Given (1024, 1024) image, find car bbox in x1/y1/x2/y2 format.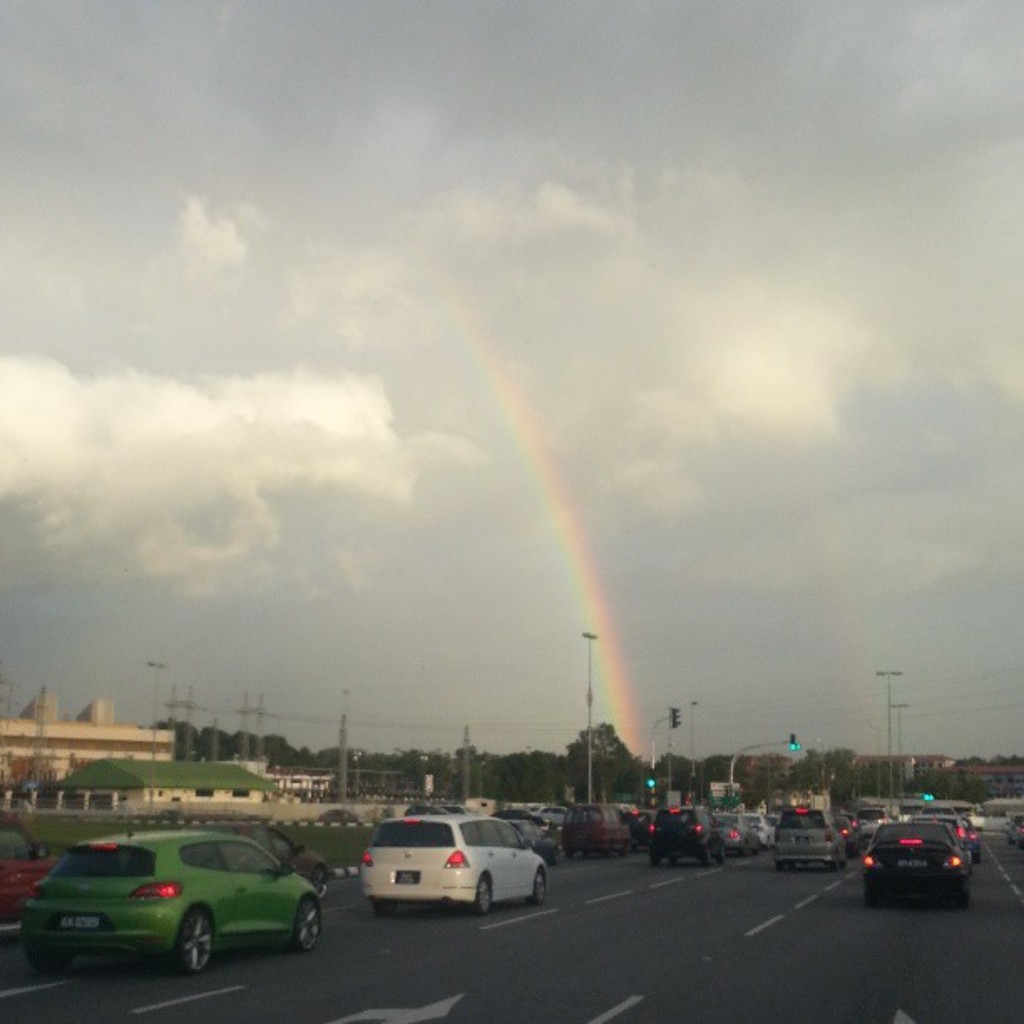
18/820/333/957.
